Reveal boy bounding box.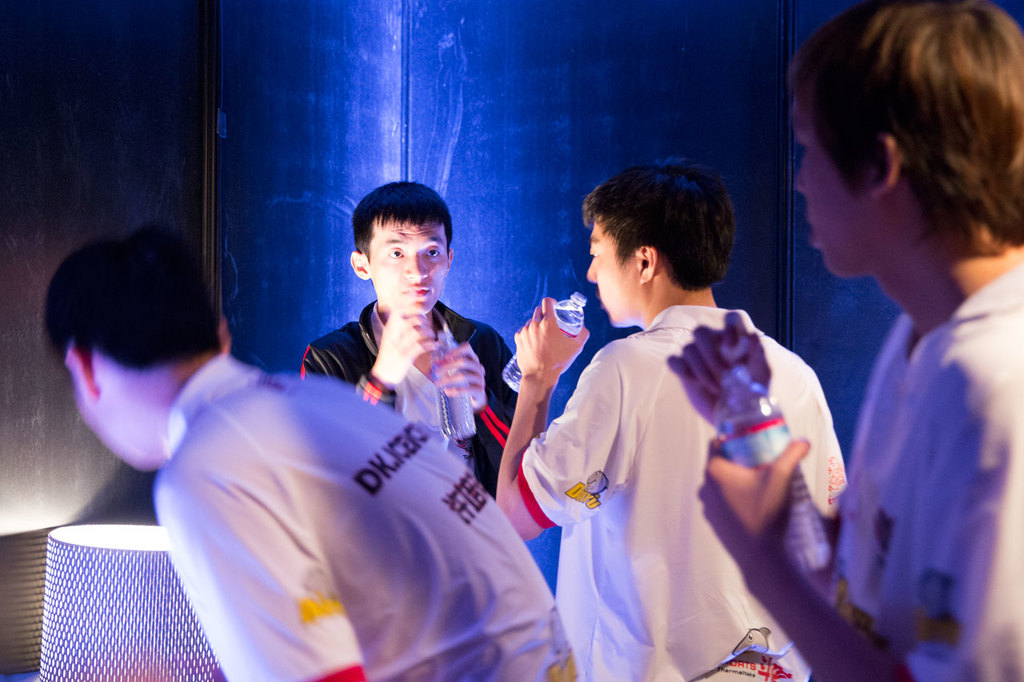
Revealed: 294:189:537:495.
